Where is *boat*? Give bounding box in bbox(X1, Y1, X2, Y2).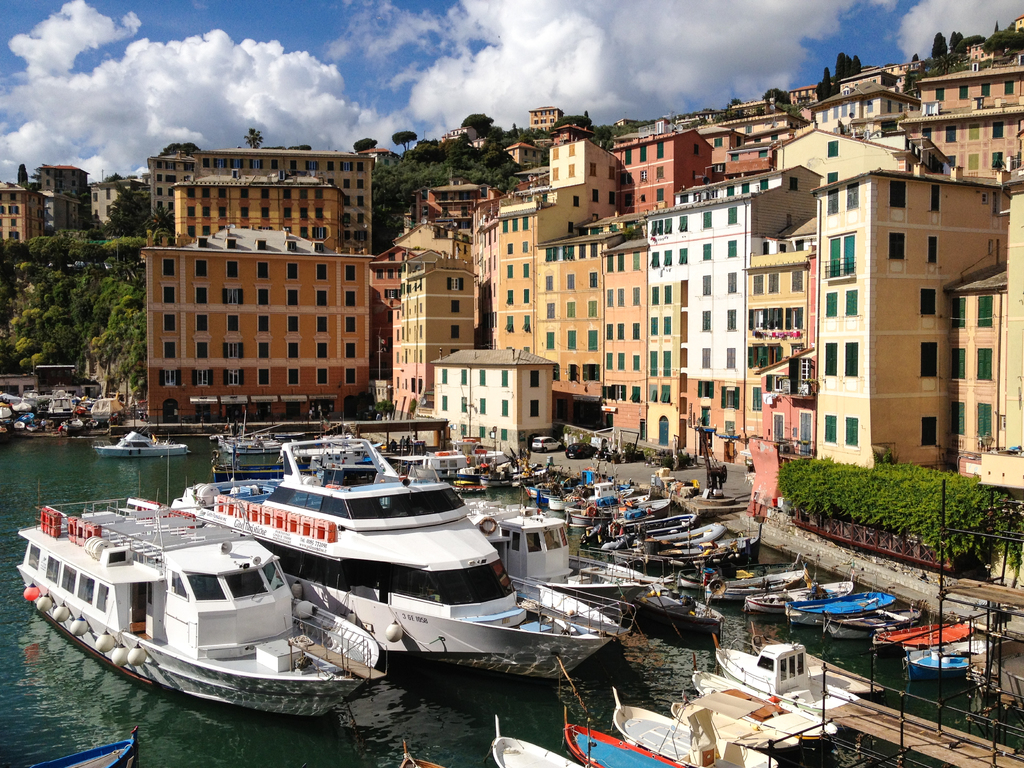
bbox(626, 520, 697, 535).
